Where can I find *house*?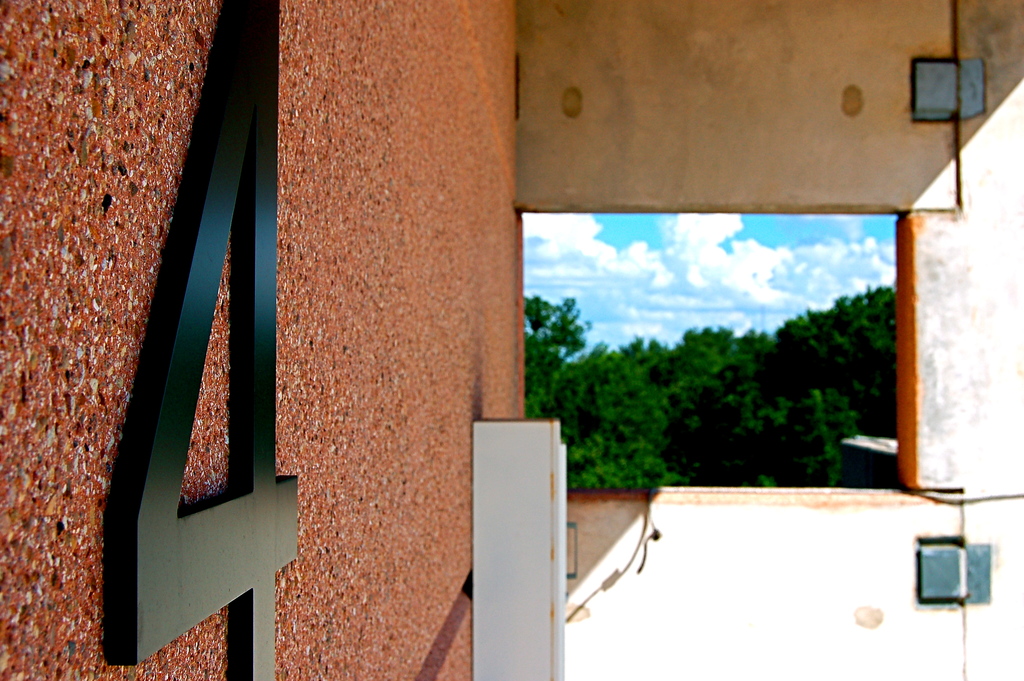
You can find it at locate(51, 26, 970, 680).
